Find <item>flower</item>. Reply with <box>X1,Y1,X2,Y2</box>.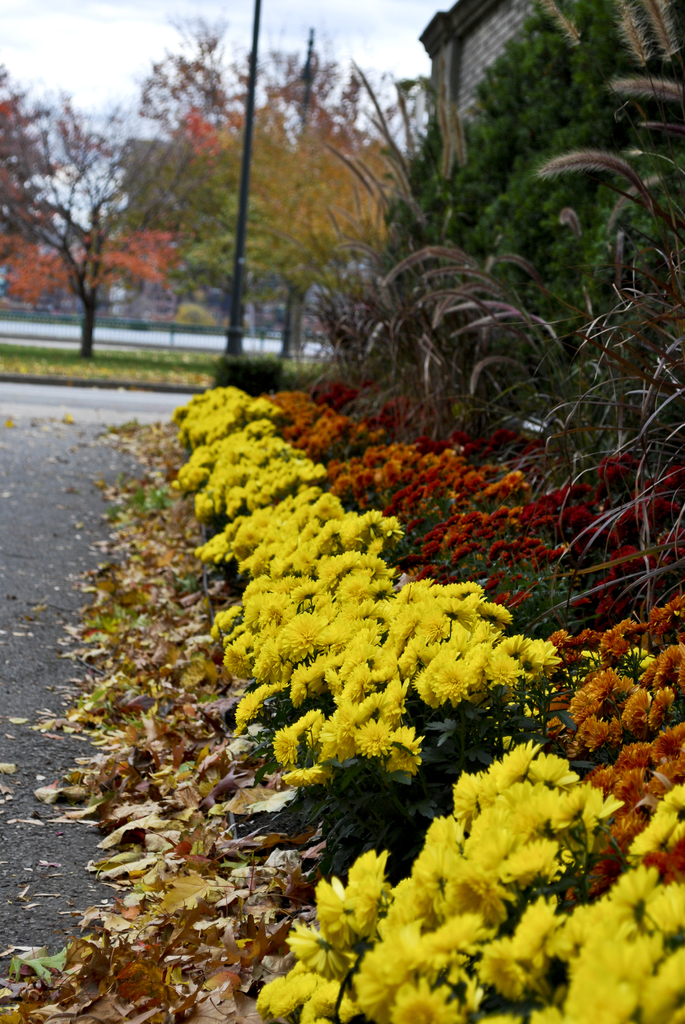
<box>526,596,684,879</box>.
